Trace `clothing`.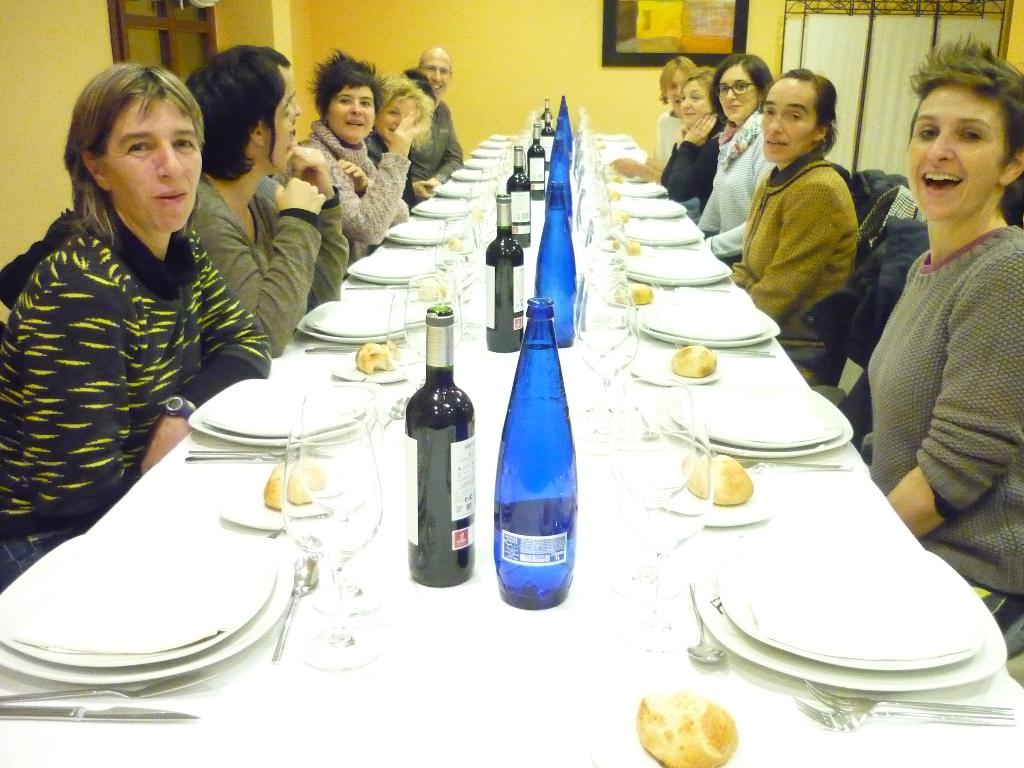
Traced to left=300, top=116, right=408, bottom=255.
